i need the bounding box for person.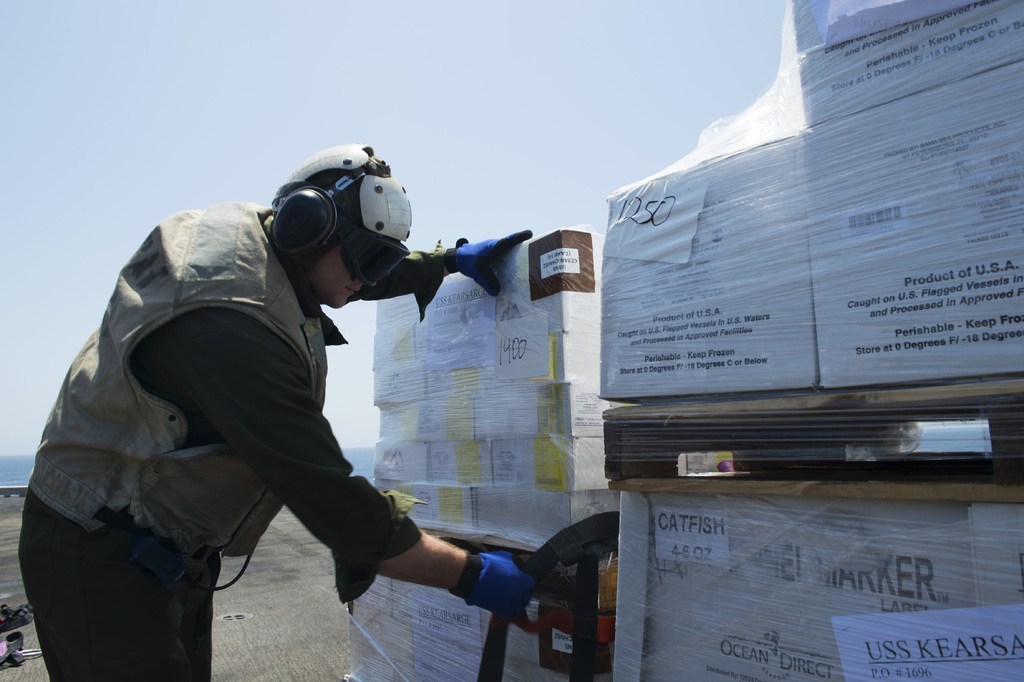
Here it is: {"x1": 53, "y1": 144, "x2": 482, "y2": 671}.
